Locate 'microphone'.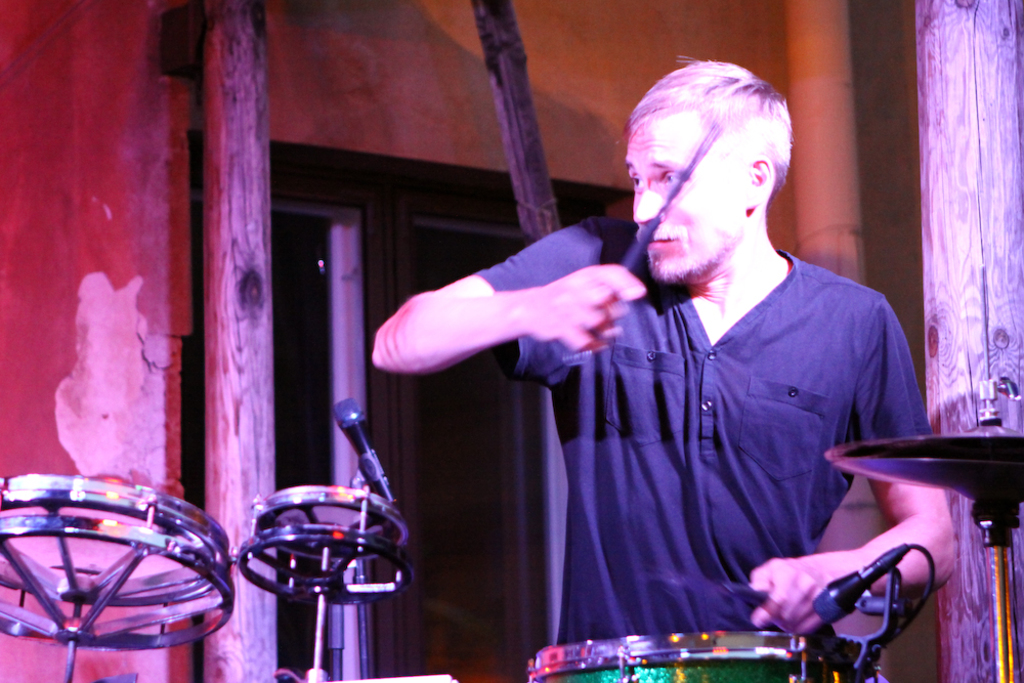
Bounding box: left=799, top=536, right=911, bottom=632.
